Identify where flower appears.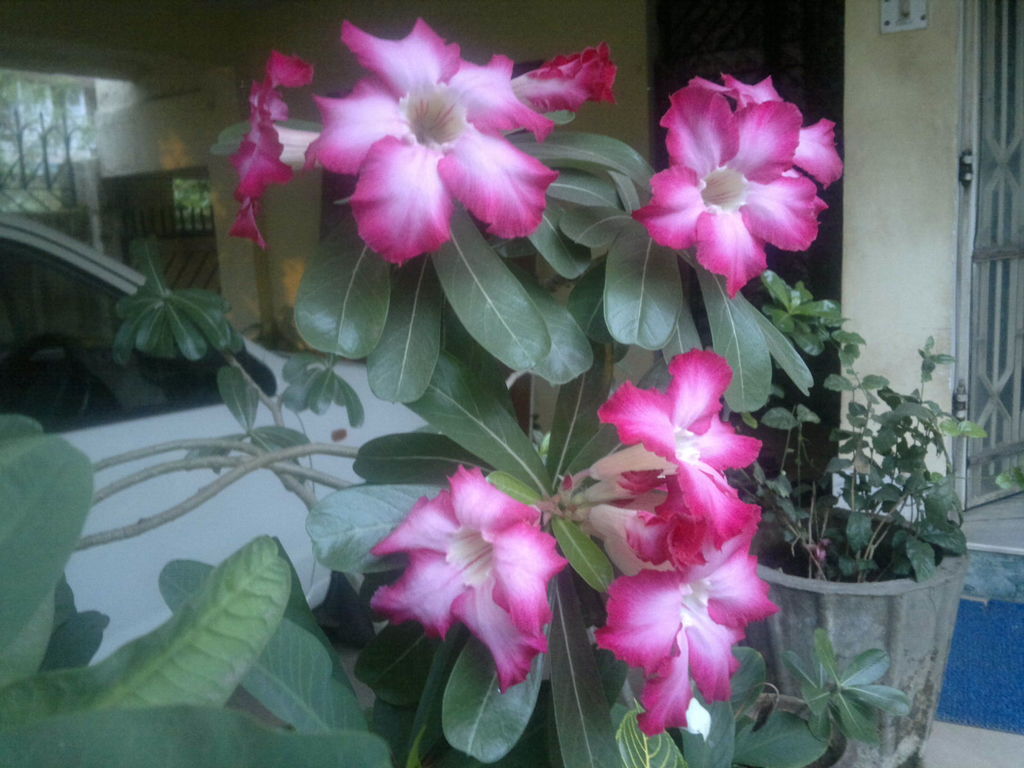
Appears at (509,40,619,113).
